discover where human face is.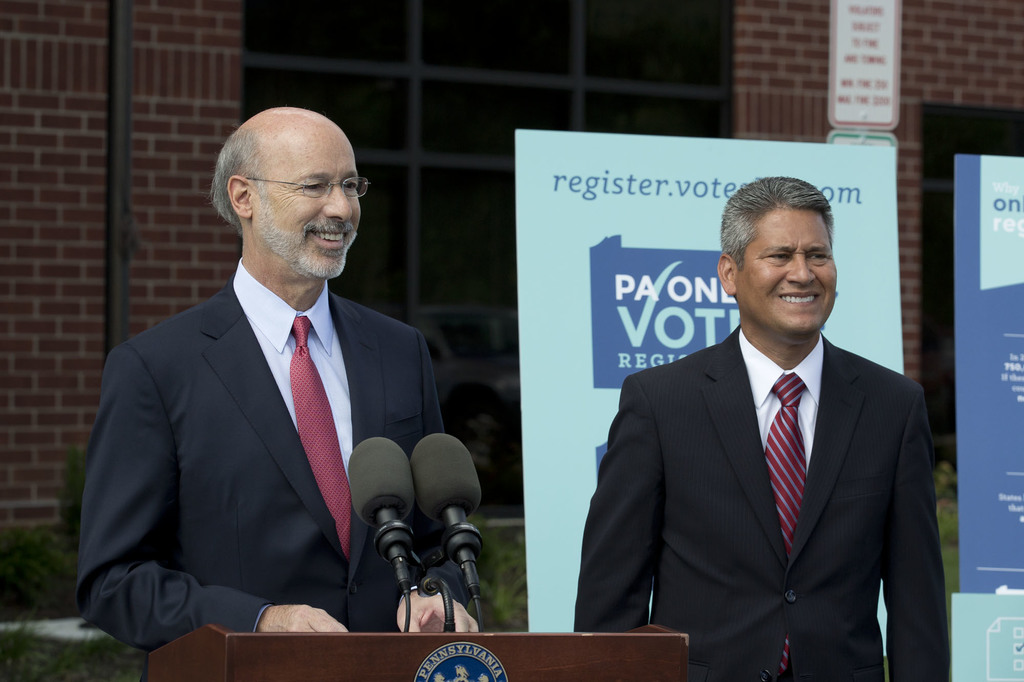
Discovered at locate(740, 208, 840, 337).
